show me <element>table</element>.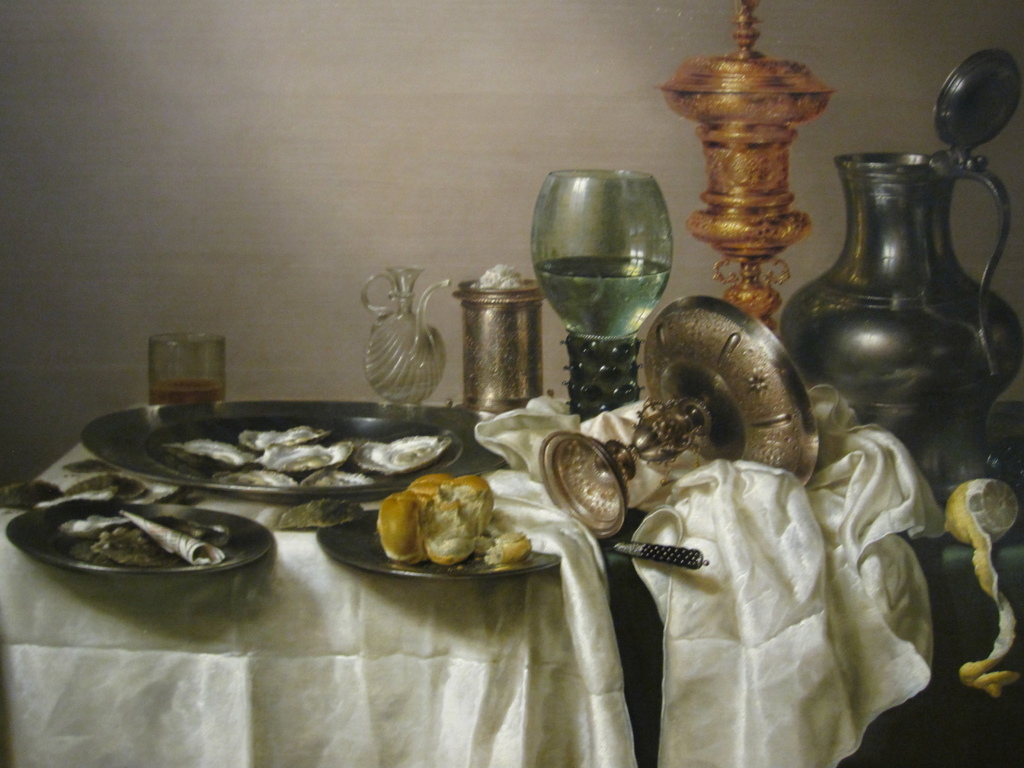
<element>table</element> is here: (left=0, top=402, right=1023, bottom=767).
